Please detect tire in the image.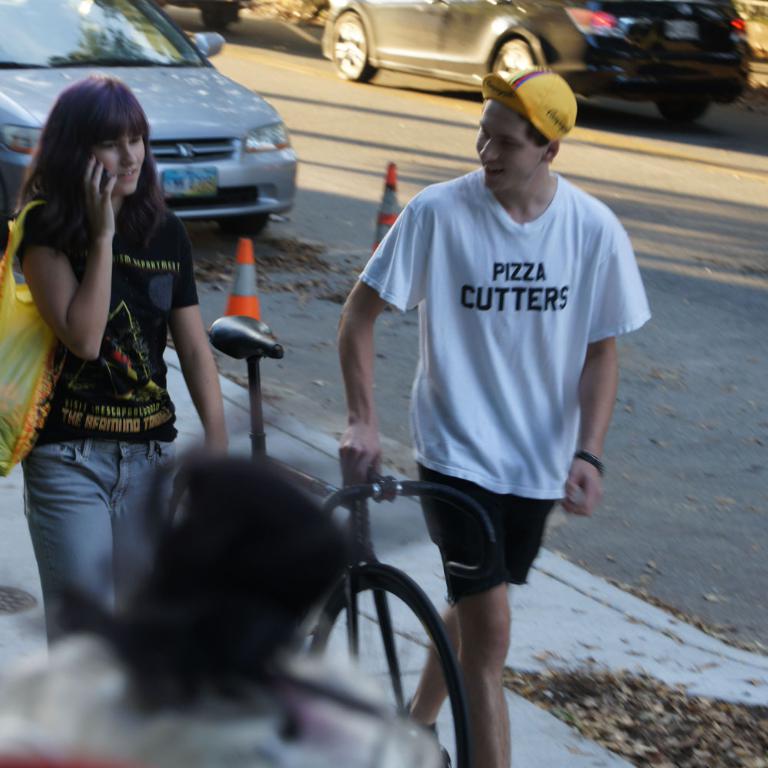
<bbox>200, 6, 242, 37</bbox>.
